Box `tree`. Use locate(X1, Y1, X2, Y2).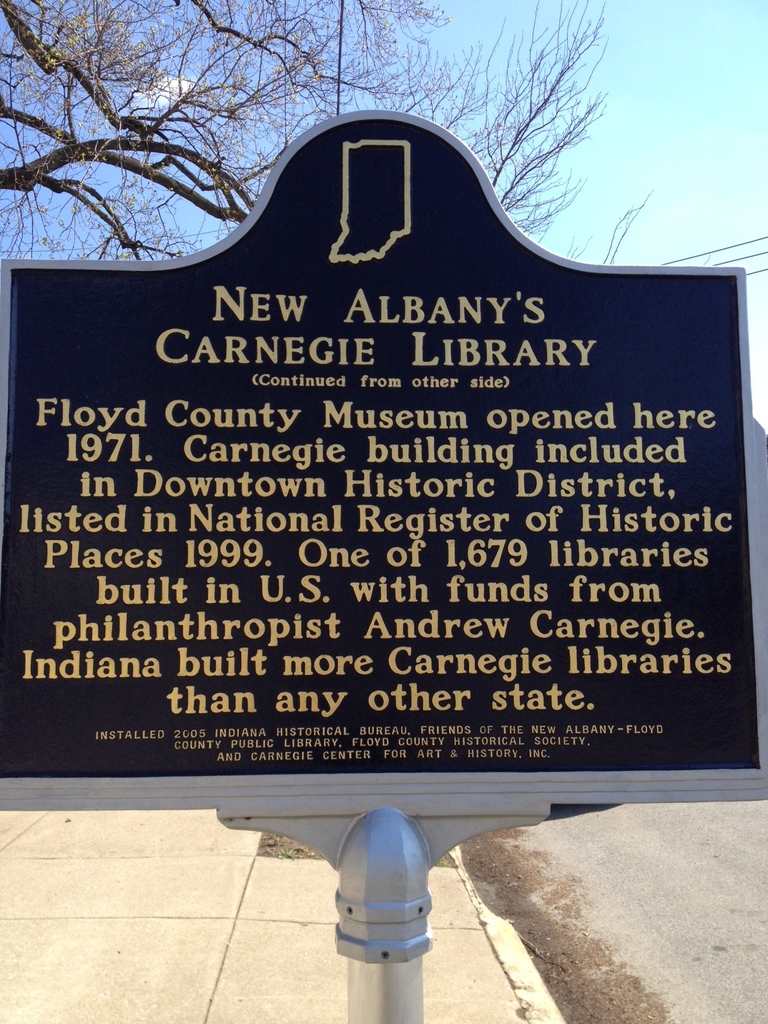
locate(0, 0, 616, 264).
